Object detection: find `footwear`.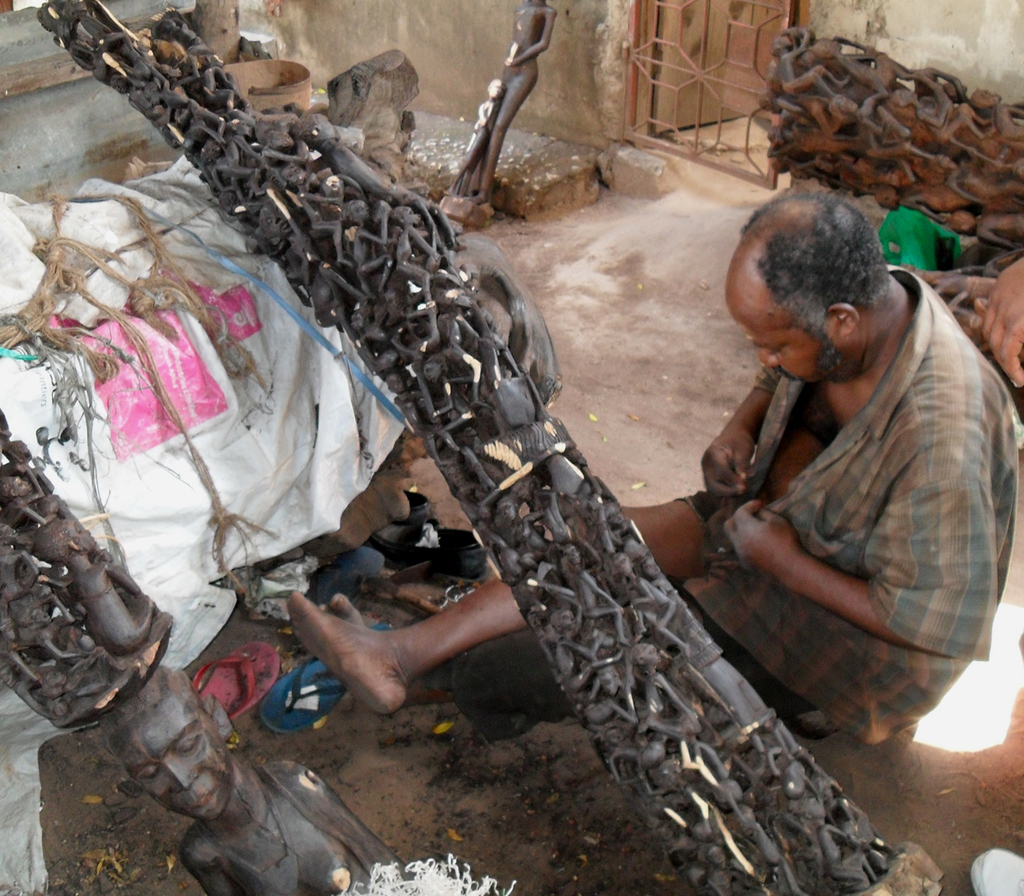
<region>405, 485, 434, 525</region>.
